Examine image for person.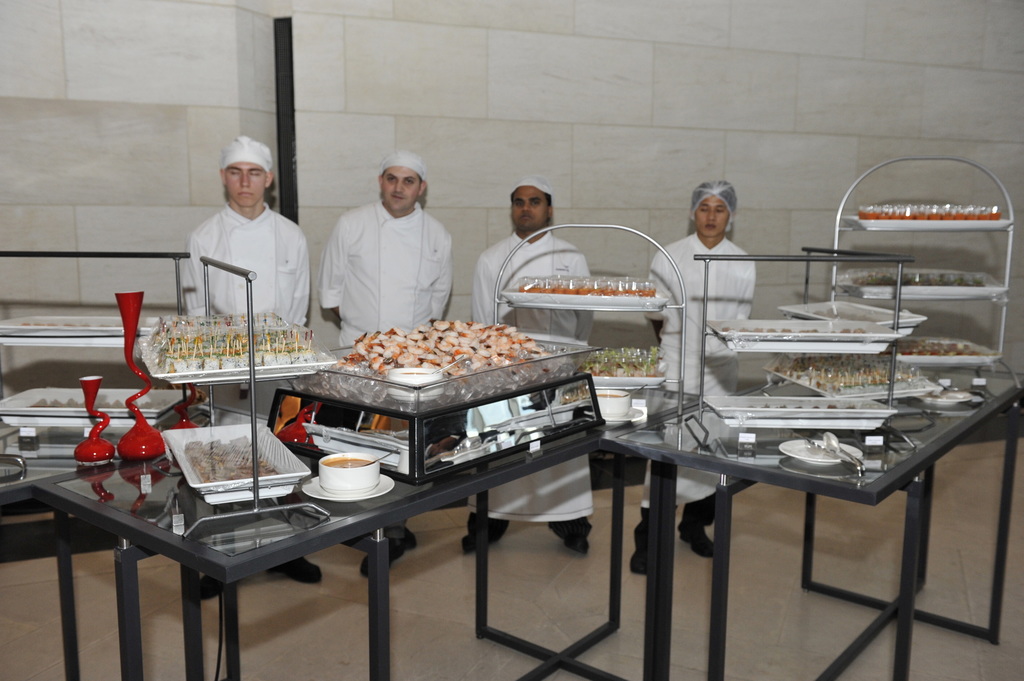
Examination result: pyautogui.locateOnScreen(638, 178, 753, 570).
